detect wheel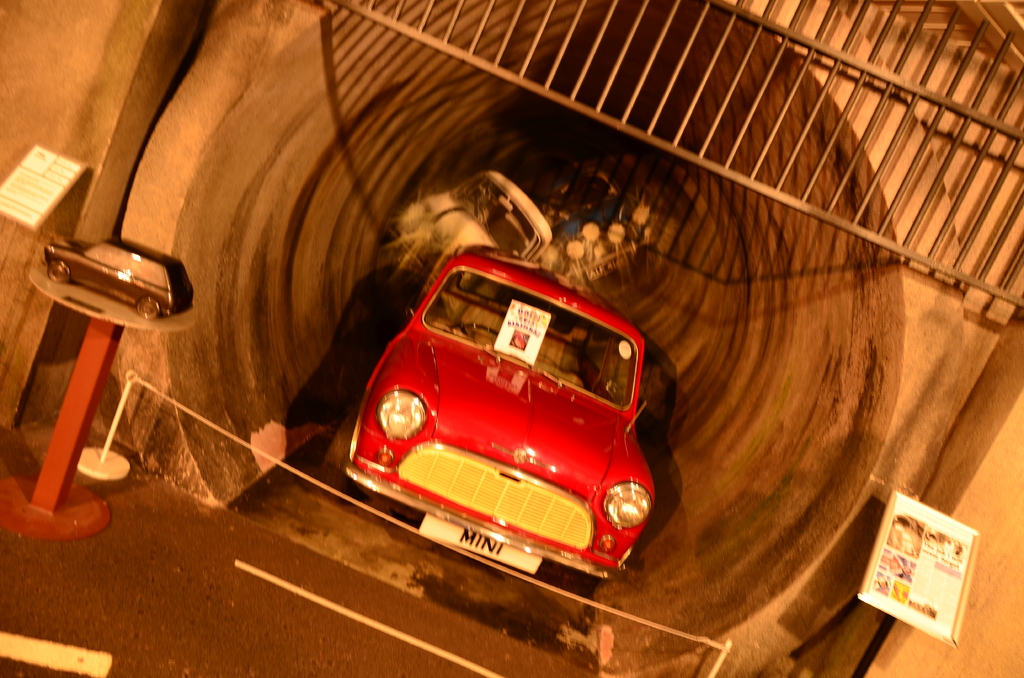
crop(564, 567, 602, 597)
